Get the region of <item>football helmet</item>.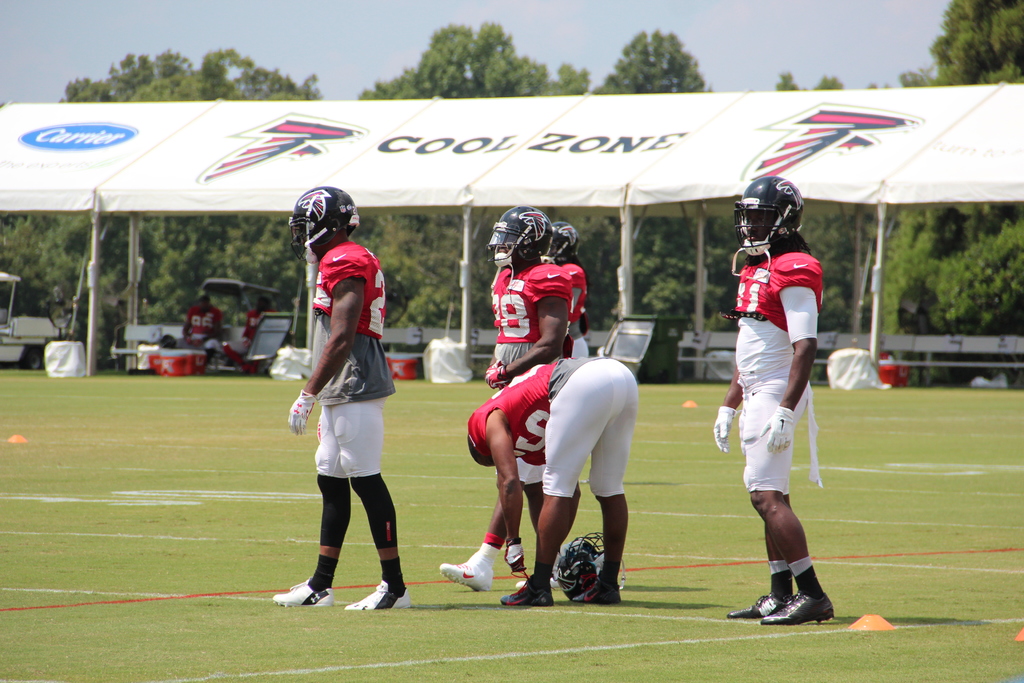
(733,181,813,261).
